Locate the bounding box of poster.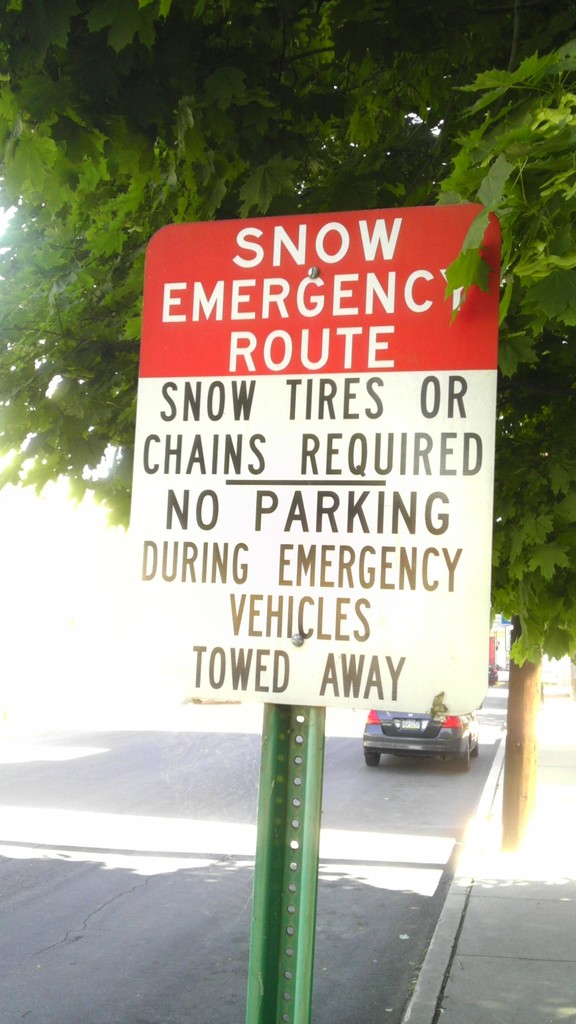
Bounding box: select_region(120, 200, 492, 721).
